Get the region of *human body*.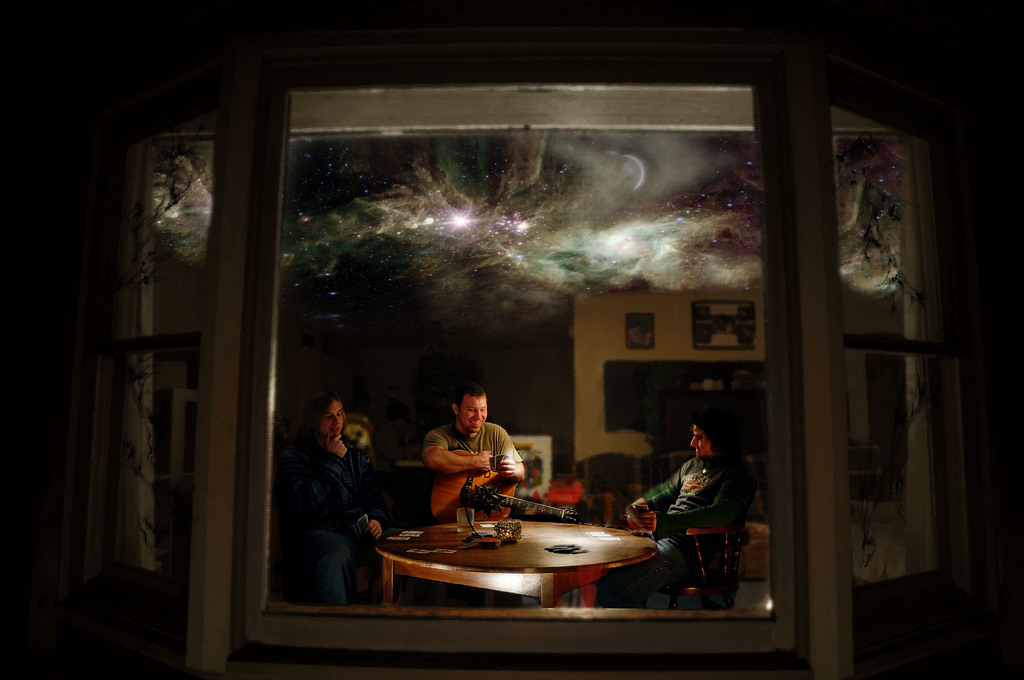
box=[407, 384, 535, 519].
